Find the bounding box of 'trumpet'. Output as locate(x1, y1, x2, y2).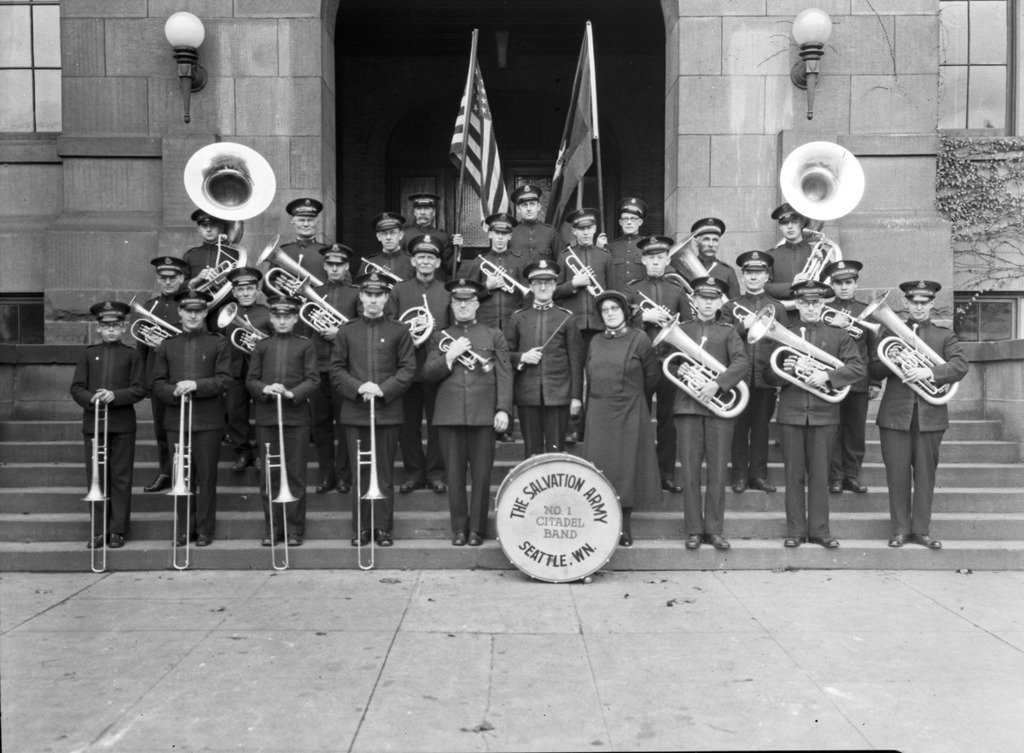
locate(650, 312, 748, 420).
